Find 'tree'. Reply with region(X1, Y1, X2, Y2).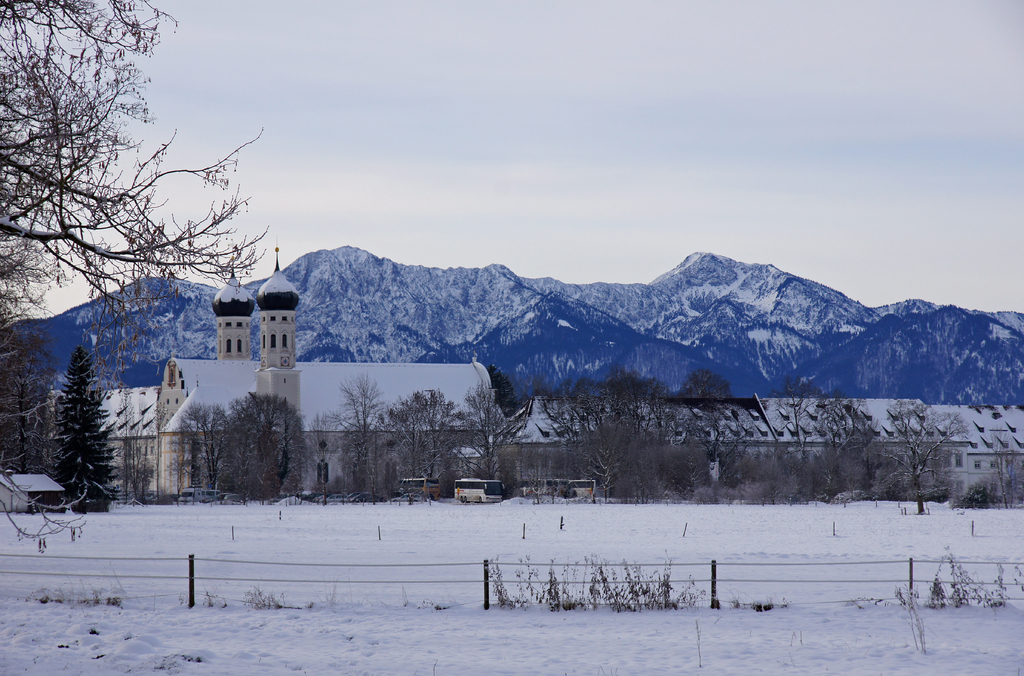
region(456, 379, 522, 484).
